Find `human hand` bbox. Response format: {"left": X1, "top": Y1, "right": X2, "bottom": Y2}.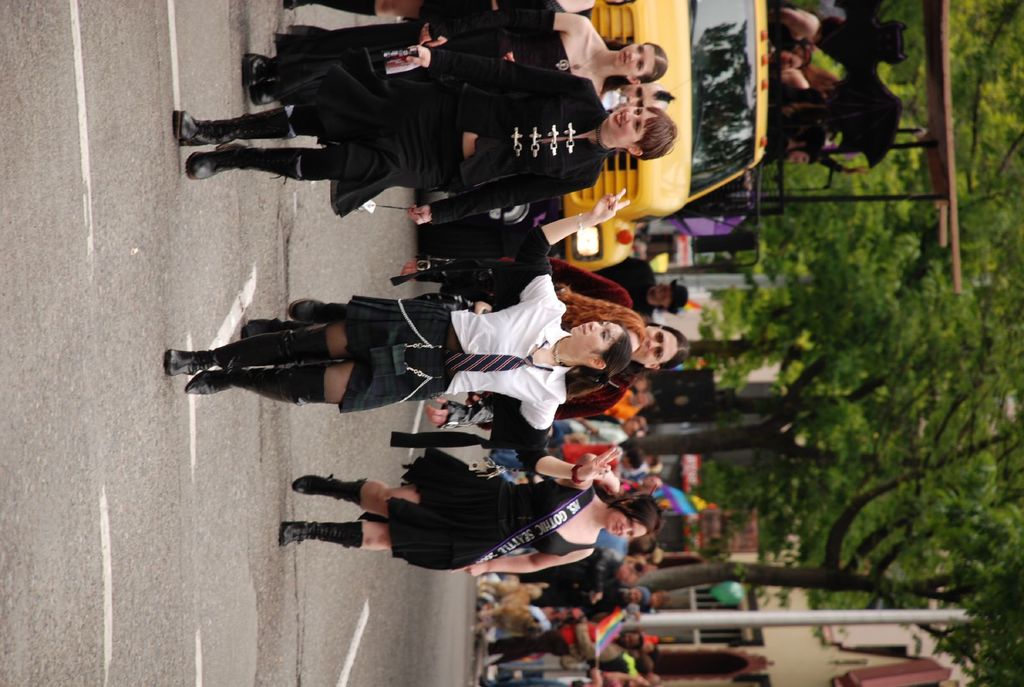
{"left": 851, "top": 166, "right": 868, "bottom": 178}.
